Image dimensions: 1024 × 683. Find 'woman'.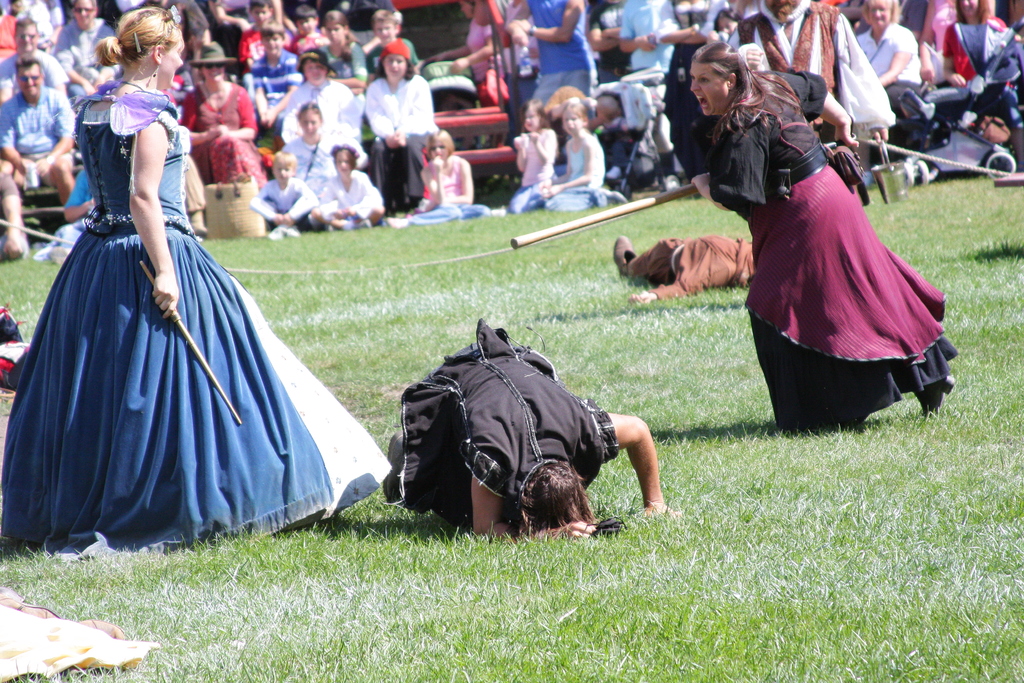
locate(858, 0, 924, 157).
